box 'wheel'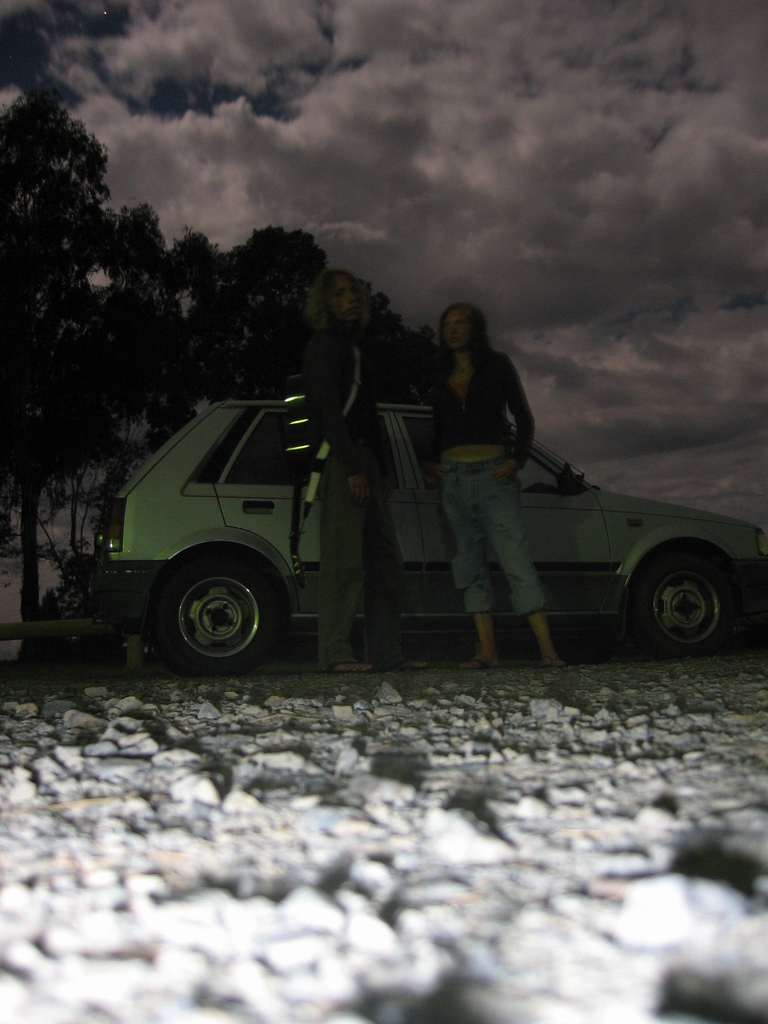
(left=140, top=547, right=285, bottom=655)
